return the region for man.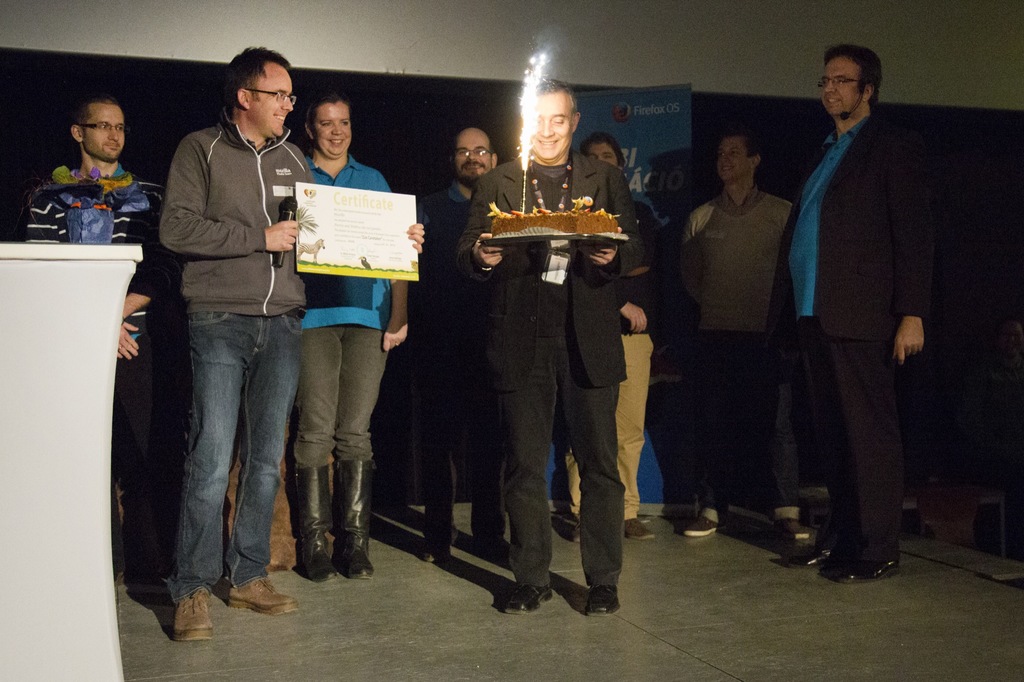
{"left": 455, "top": 70, "right": 650, "bottom": 617}.
